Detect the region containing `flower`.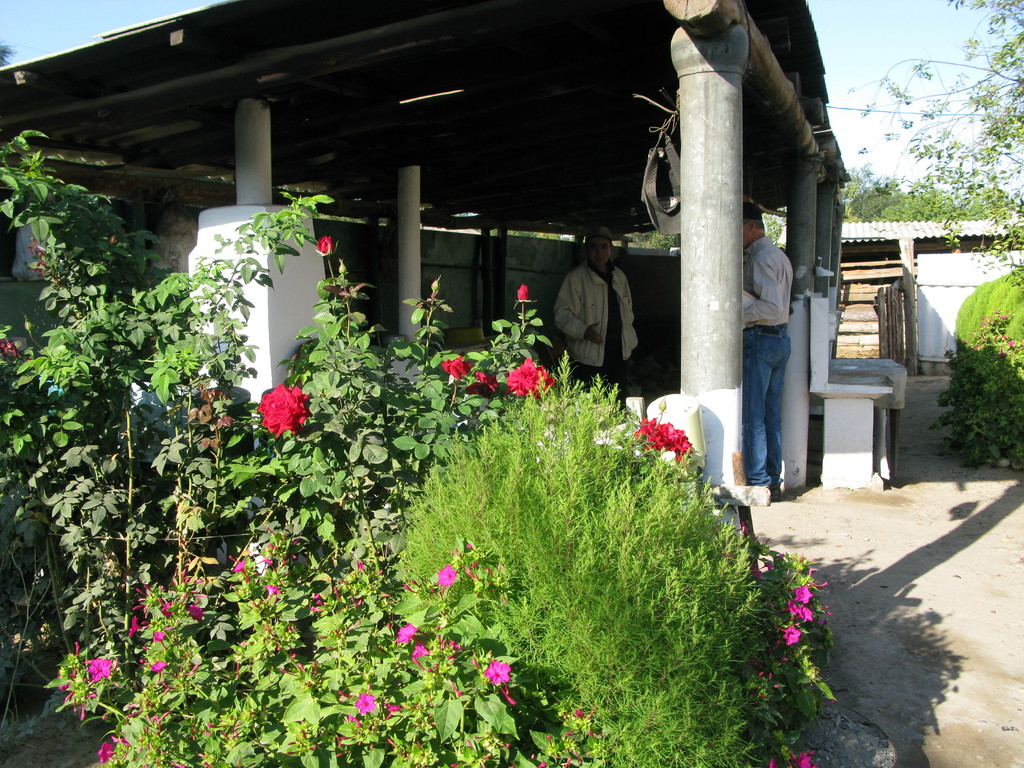
BBox(506, 355, 552, 398).
